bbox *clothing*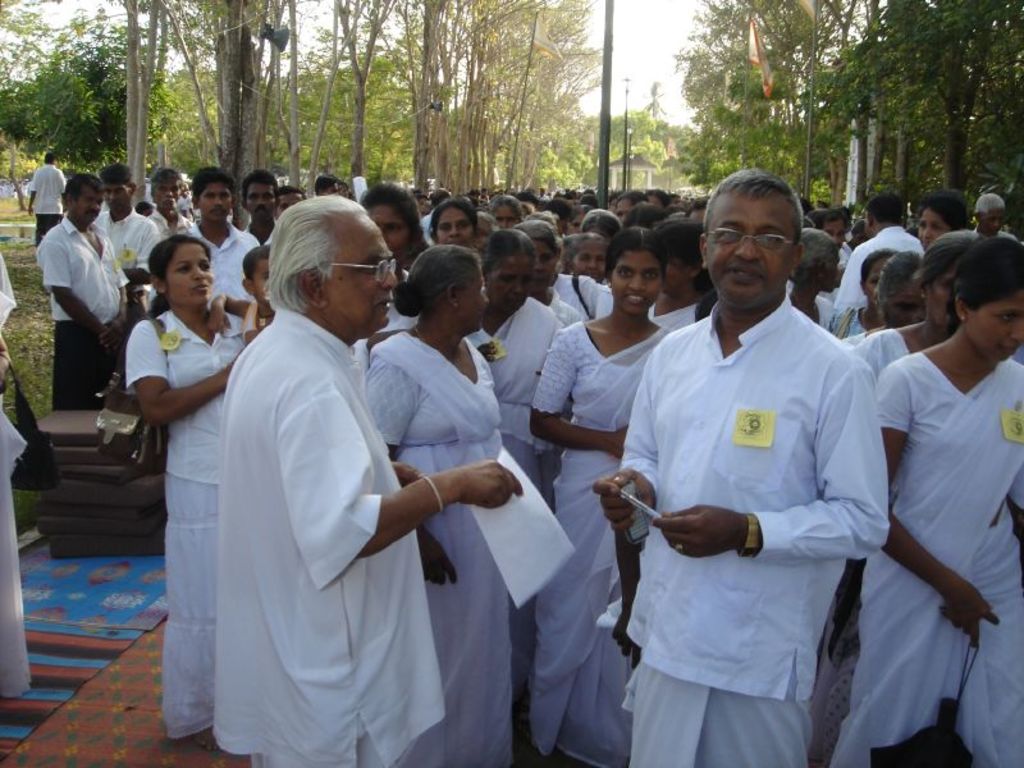
crop(609, 294, 886, 767)
